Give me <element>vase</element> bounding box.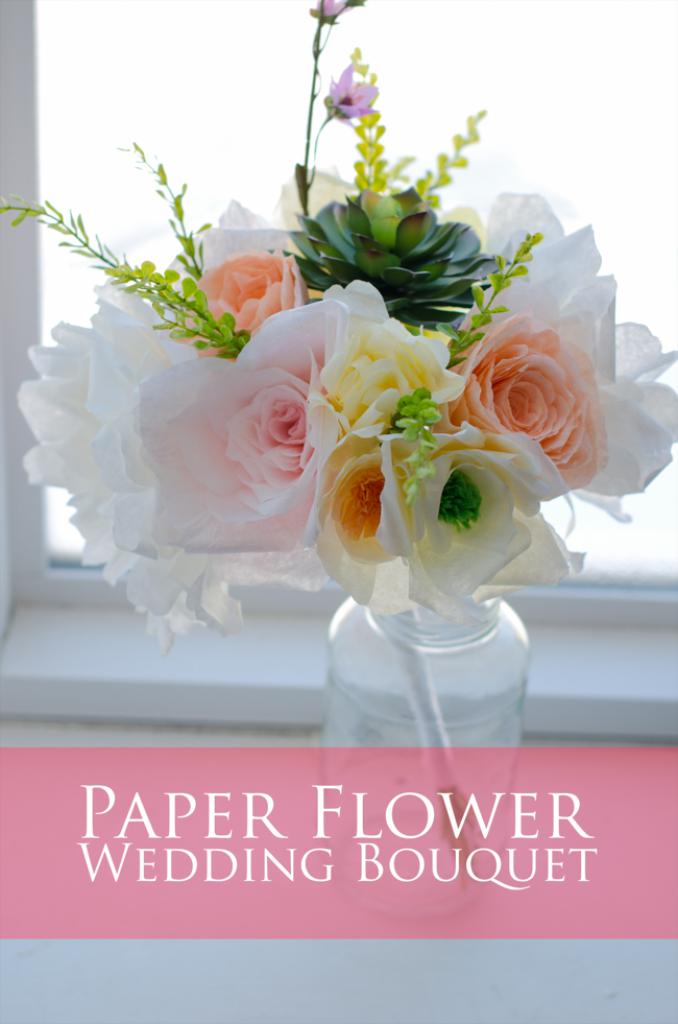
[328, 599, 531, 926].
